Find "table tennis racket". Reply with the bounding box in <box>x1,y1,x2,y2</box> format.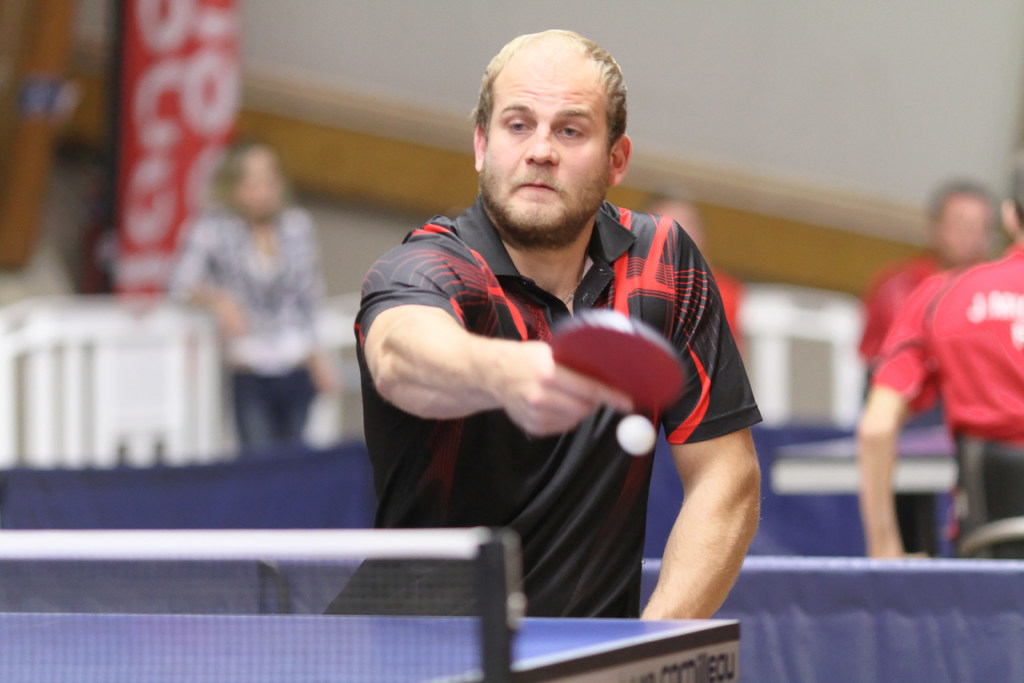
<box>552,304,687,411</box>.
